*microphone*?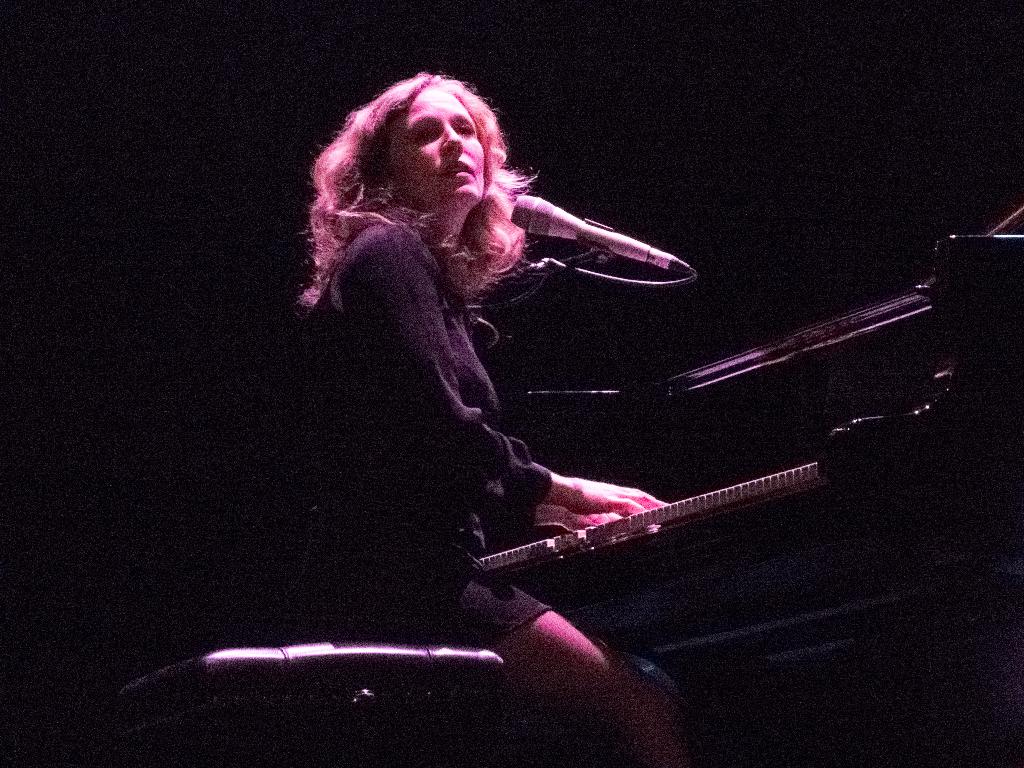
select_region(517, 185, 624, 275)
